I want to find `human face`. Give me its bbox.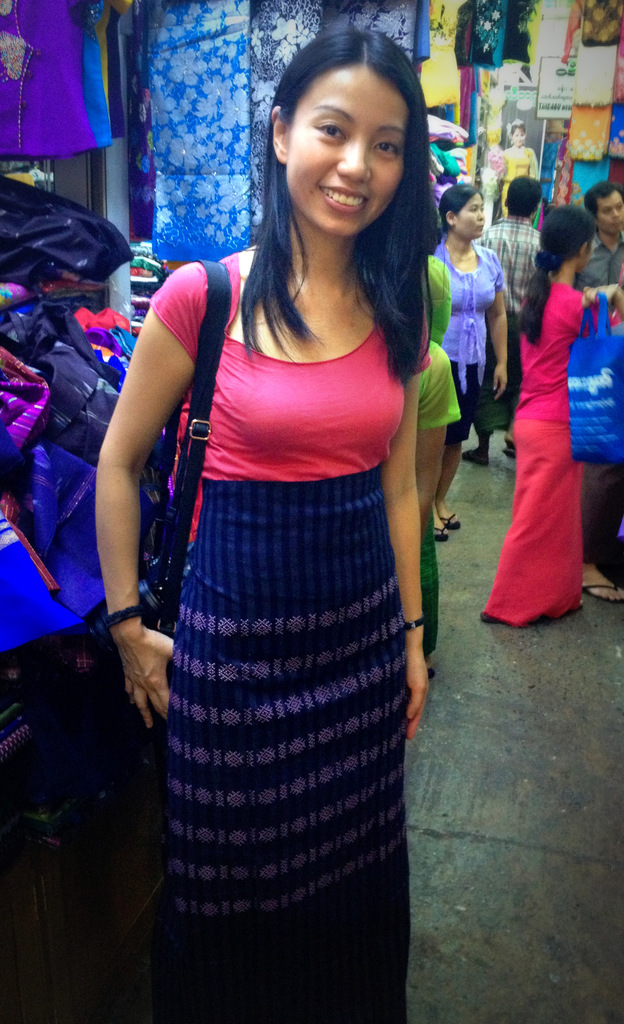
288 65 410 237.
